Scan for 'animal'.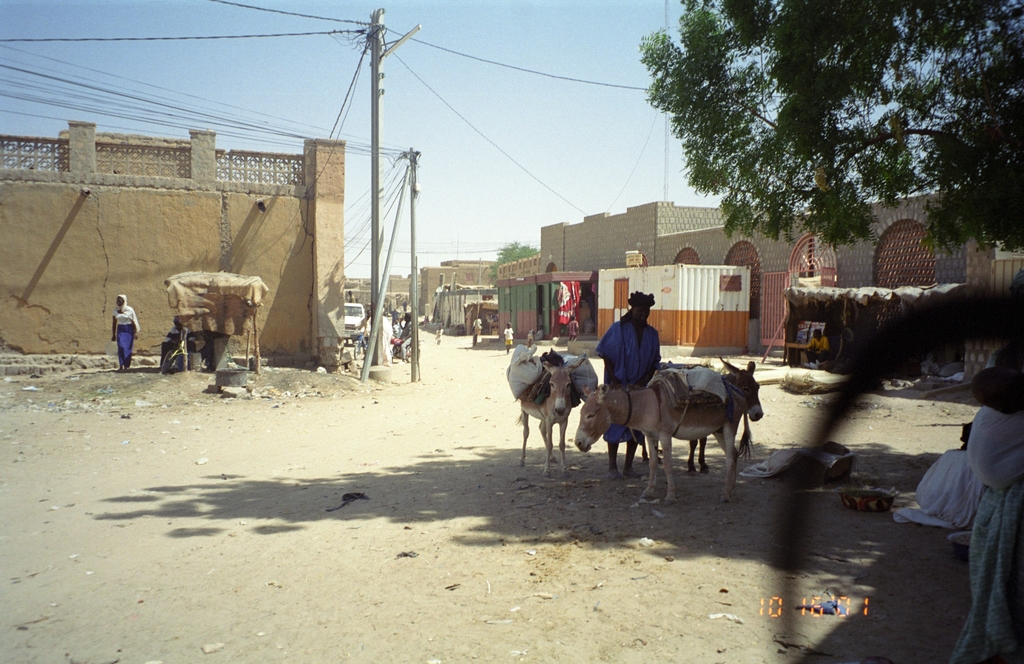
Scan result: bbox(508, 344, 596, 475).
